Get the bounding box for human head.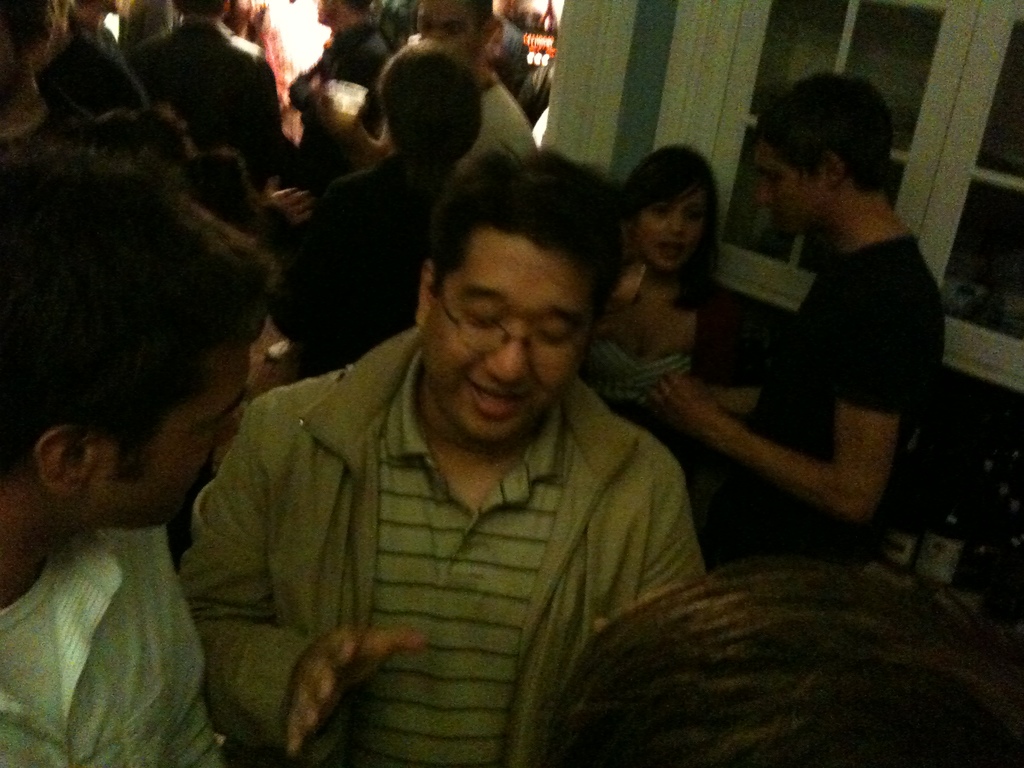
bbox(556, 567, 1023, 767).
